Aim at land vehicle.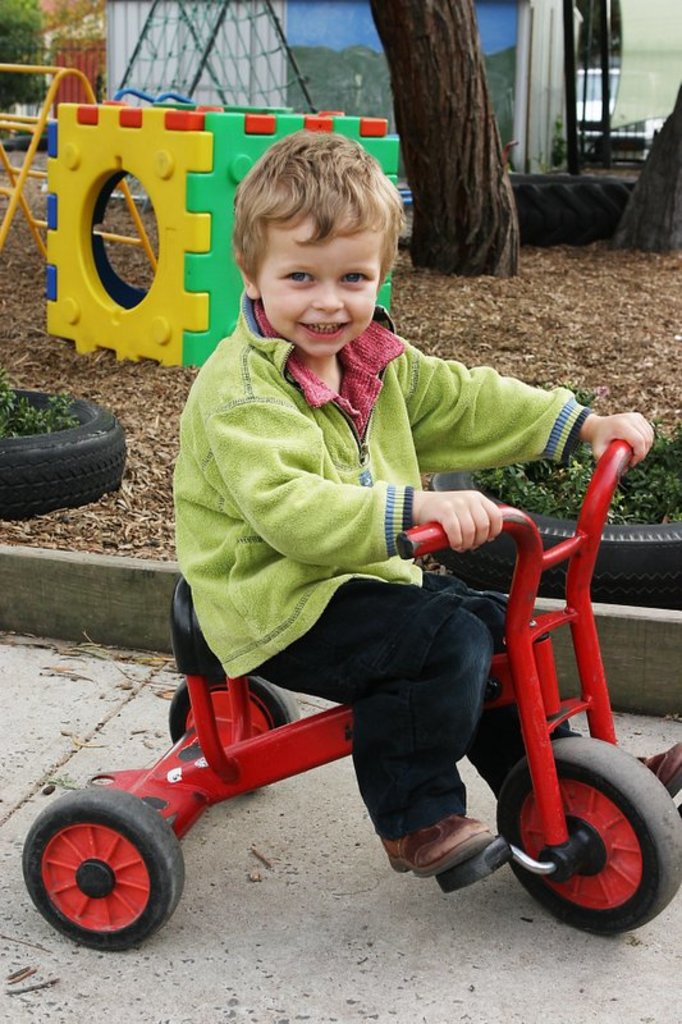
Aimed at [33, 396, 673, 972].
